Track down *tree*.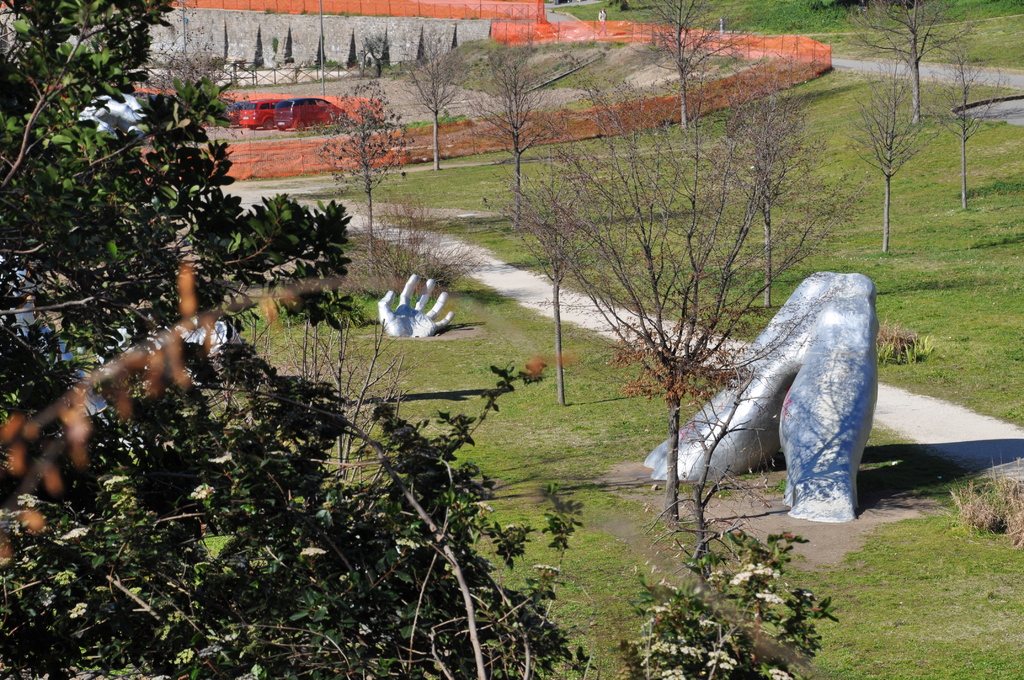
Tracked to [842,67,939,259].
